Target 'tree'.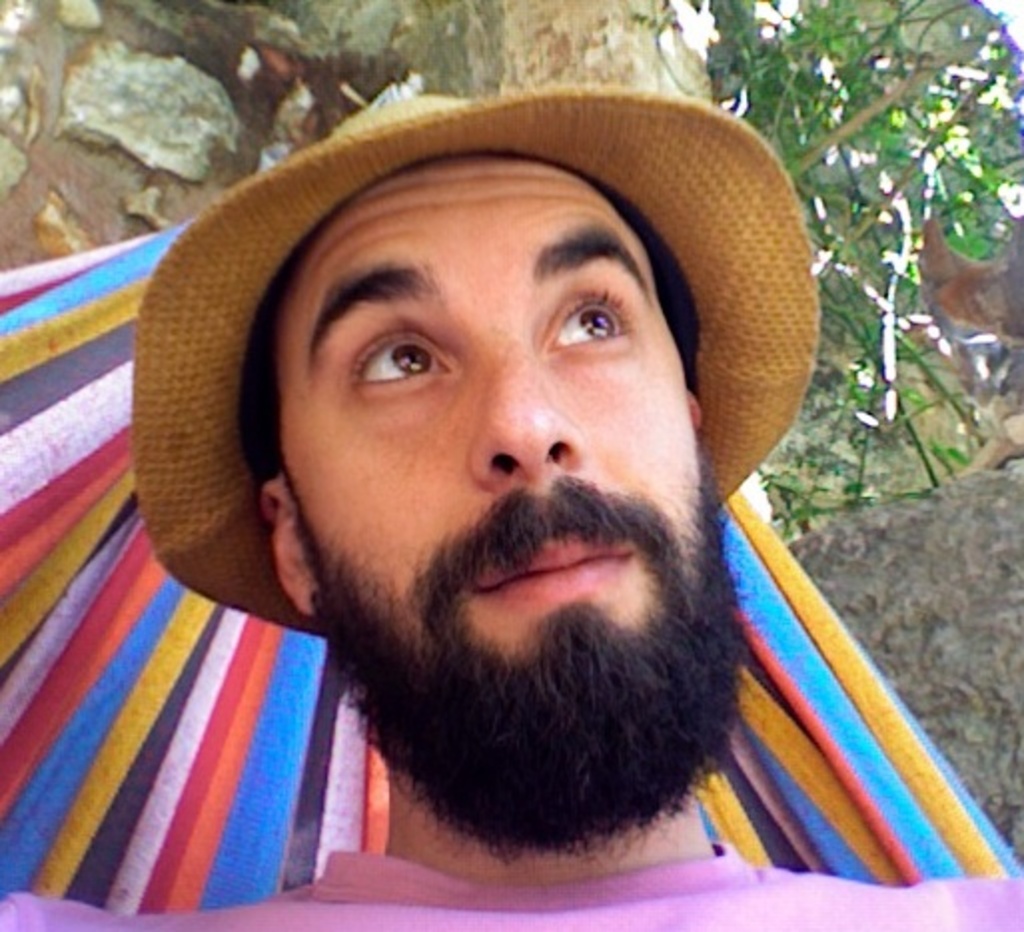
Target region: locate(114, 0, 1022, 870).
